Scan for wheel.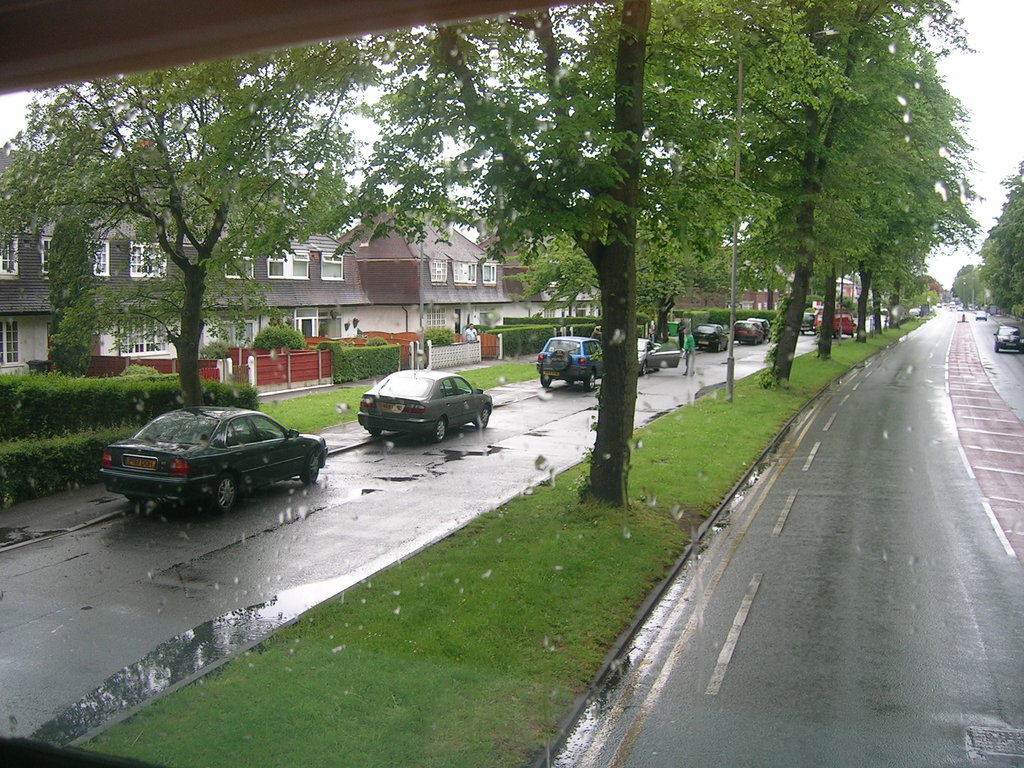
Scan result: select_region(992, 348, 997, 352).
